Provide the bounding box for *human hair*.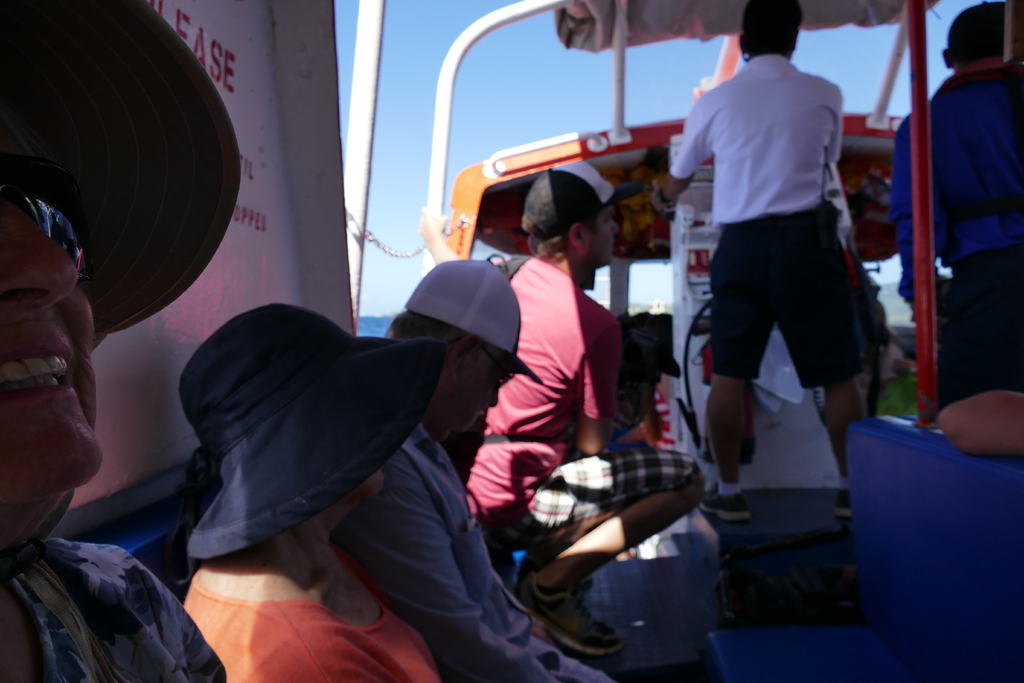
<box>737,0,803,55</box>.
